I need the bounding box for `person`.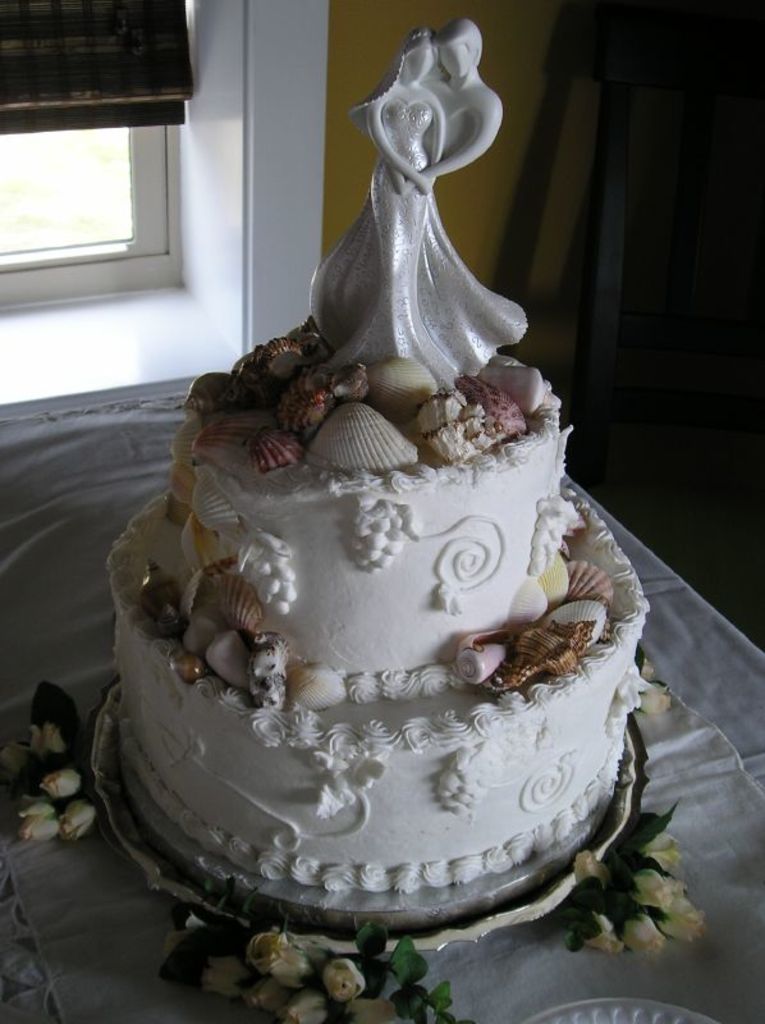
Here it is: locate(351, 17, 533, 402).
